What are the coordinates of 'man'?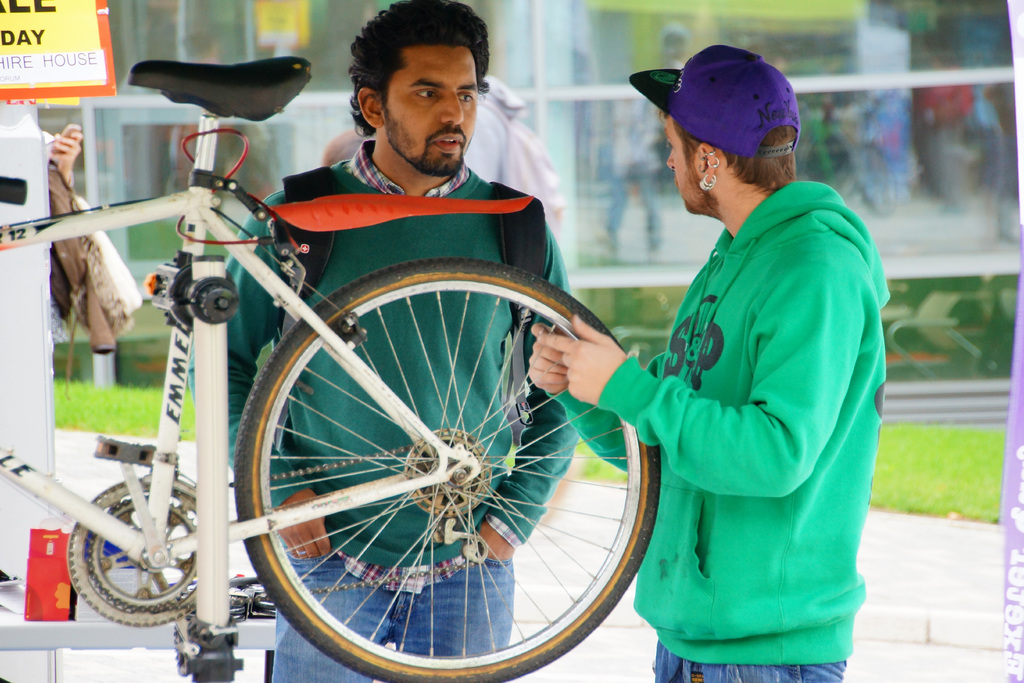
x1=184 y1=0 x2=569 y2=682.
